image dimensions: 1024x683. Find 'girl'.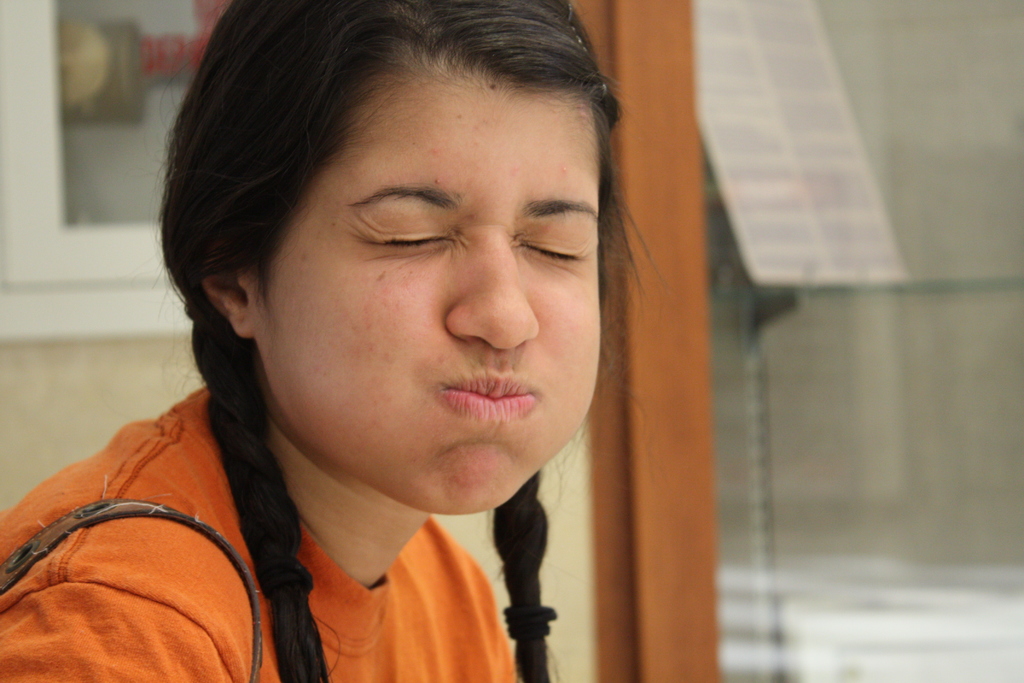
pyautogui.locateOnScreen(0, 2, 669, 682).
